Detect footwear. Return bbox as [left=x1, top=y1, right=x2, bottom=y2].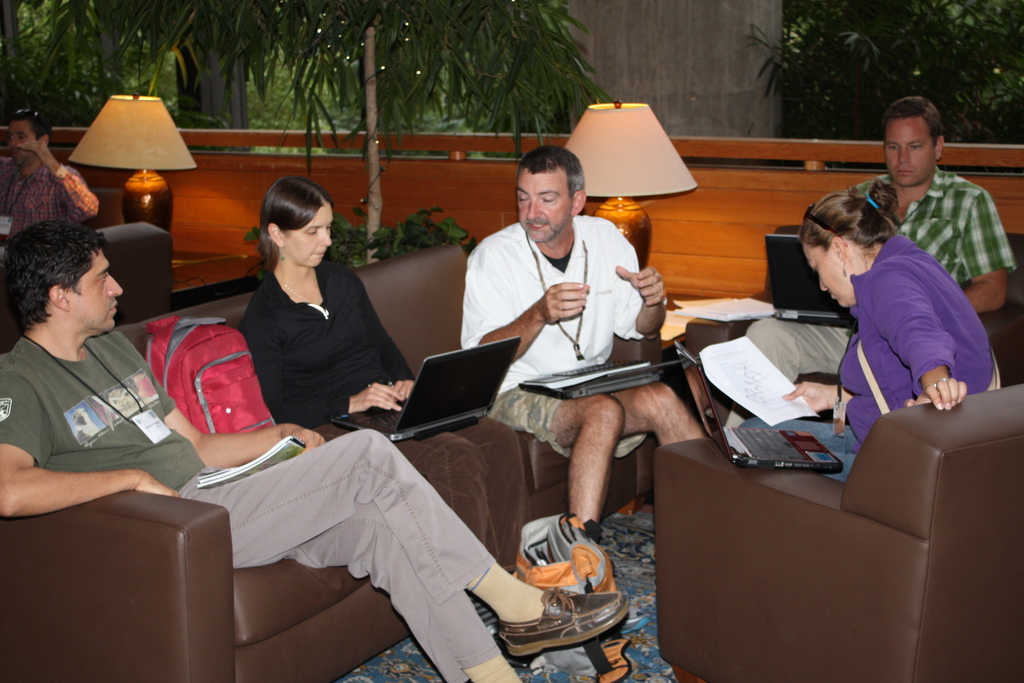
[left=493, top=580, right=630, bottom=659].
